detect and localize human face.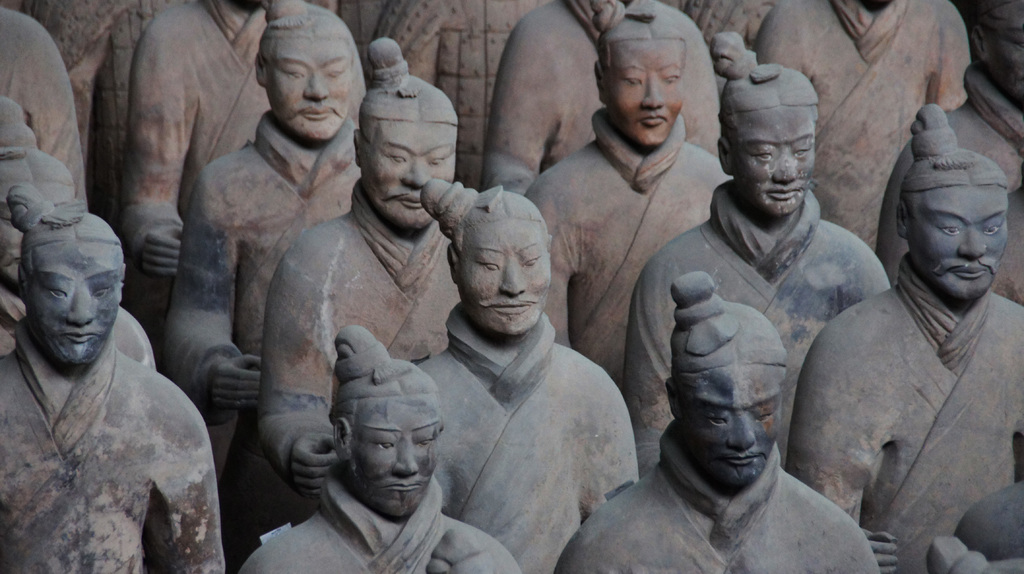
Localized at detection(460, 221, 551, 333).
